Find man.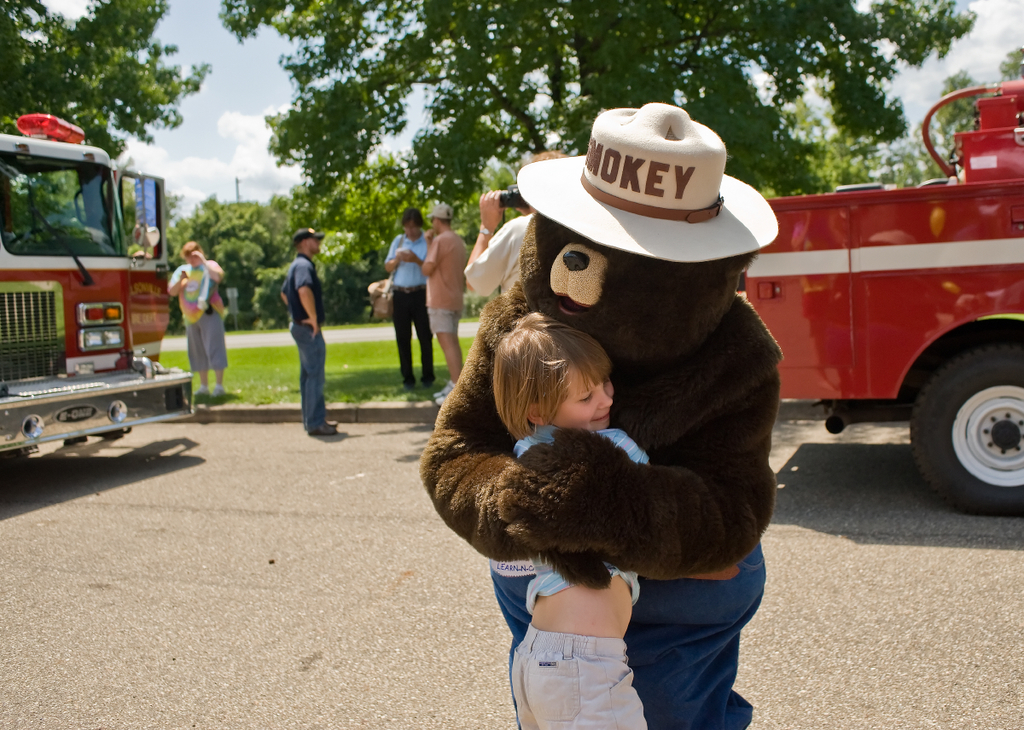
[158, 238, 218, 386].
